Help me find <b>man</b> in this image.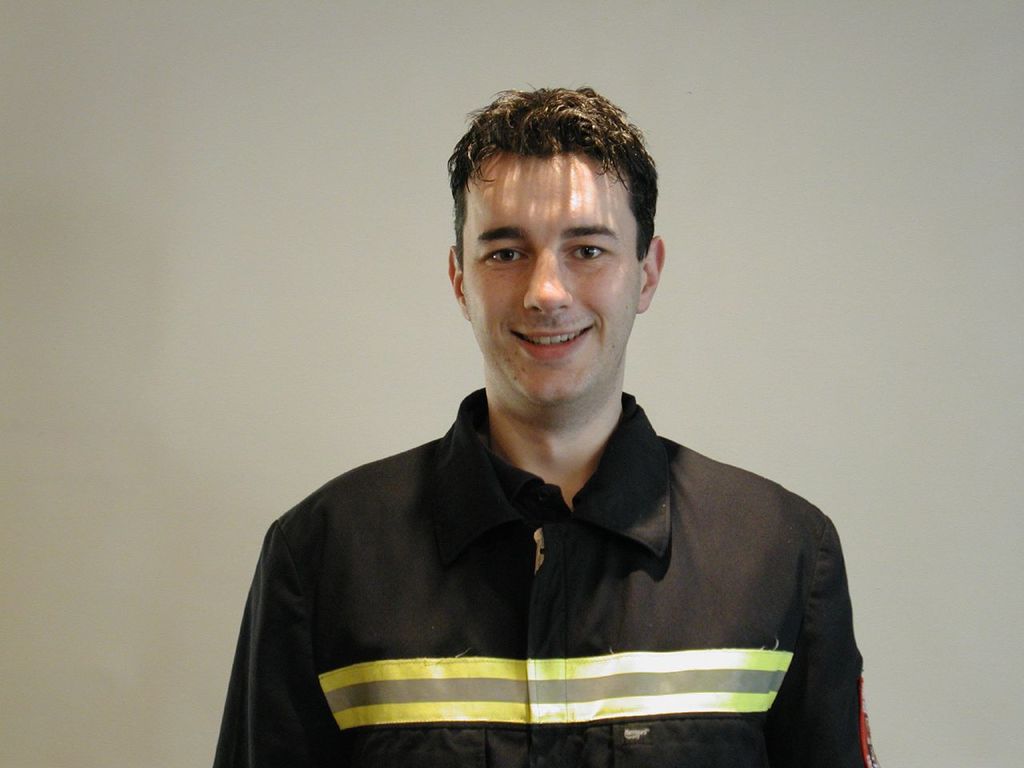
Found it: Rect(223, 78, 854, 762).
